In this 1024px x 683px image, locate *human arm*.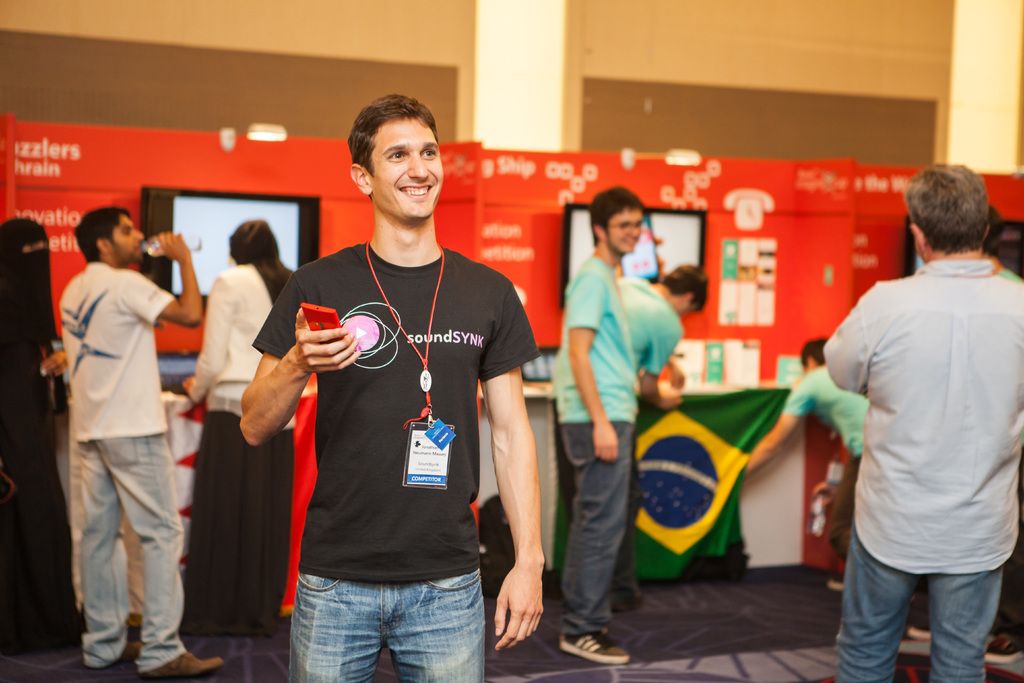
Bounding box: 223/263/360/454.
